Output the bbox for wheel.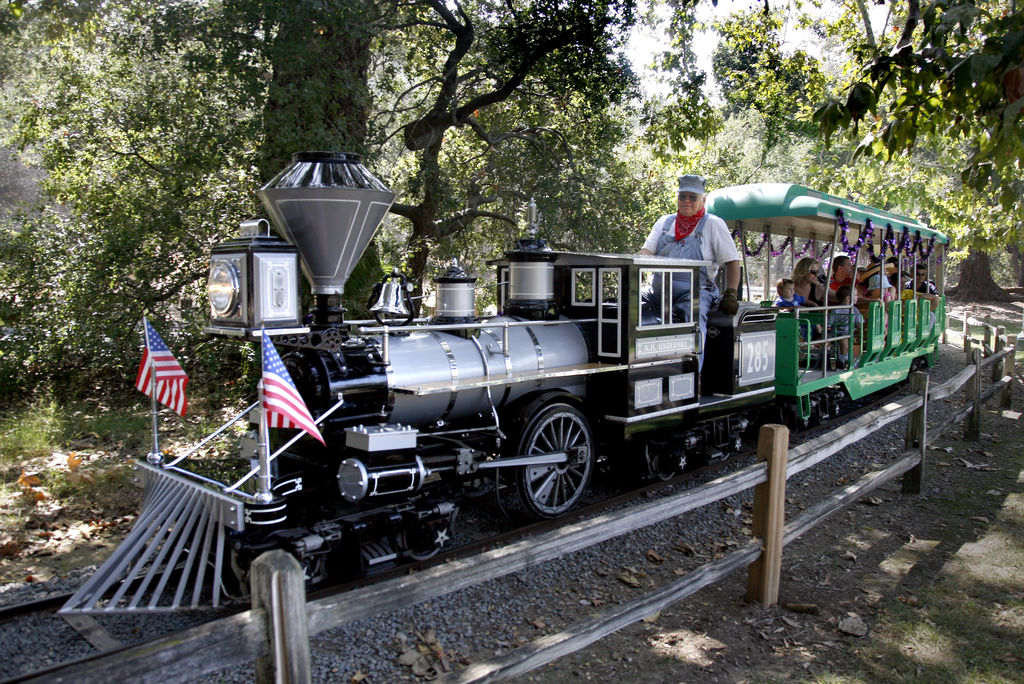
crop(399, 514, 452, 569).
